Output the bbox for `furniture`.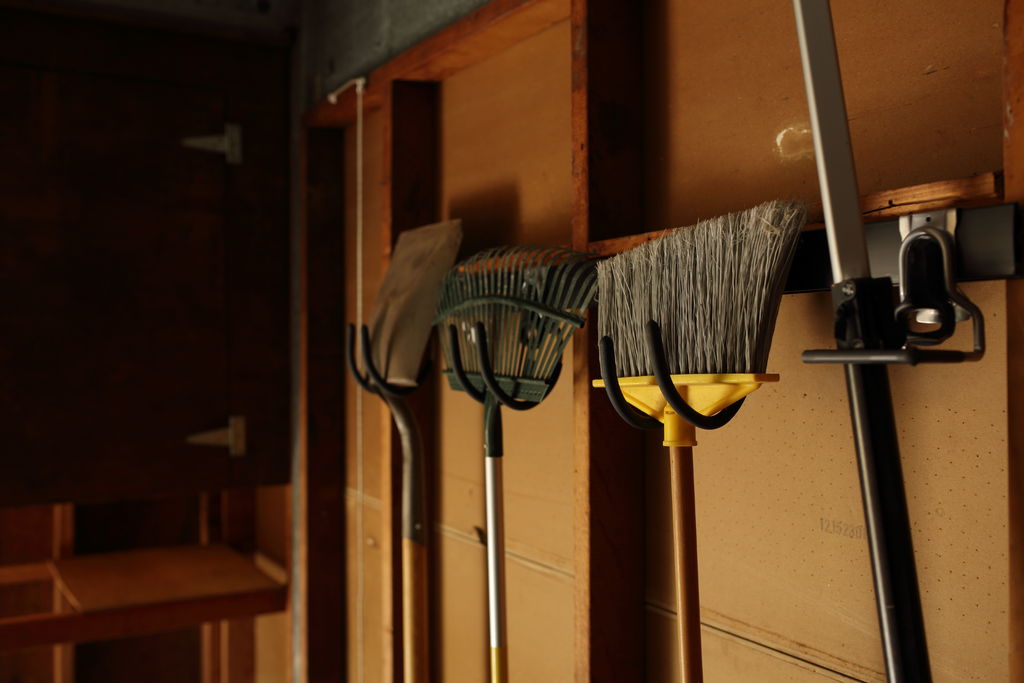
(x1=0, y1=448, x2=295, y2=682).
